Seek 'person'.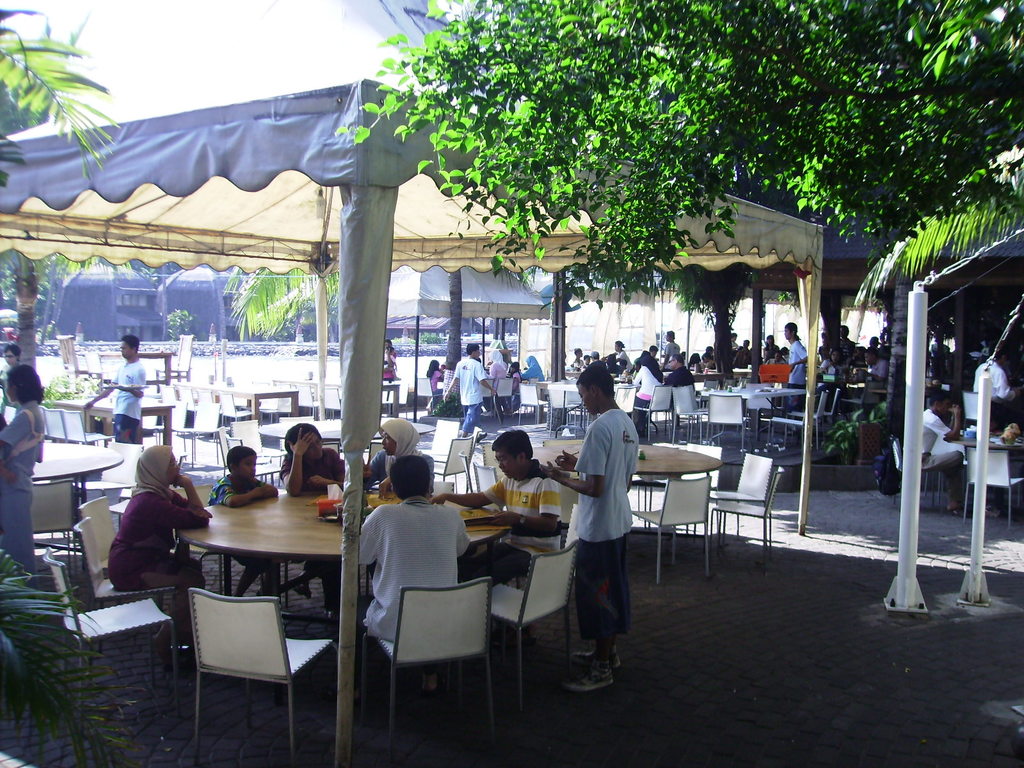
861 333 885 351.
